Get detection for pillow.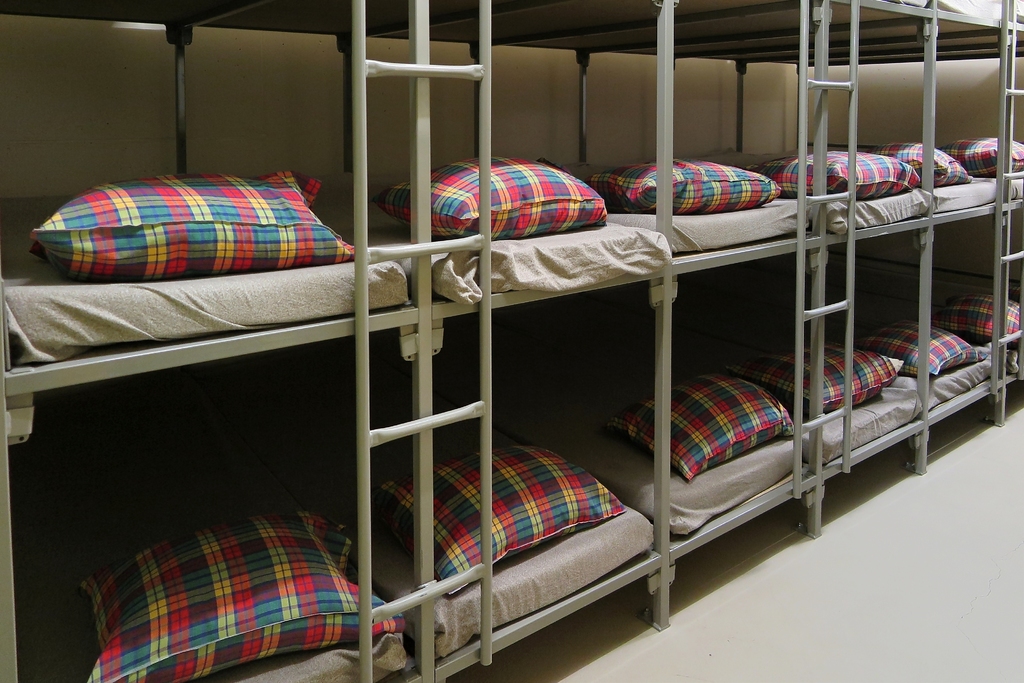
Detection: select_region(852, 322, 985, 379).
